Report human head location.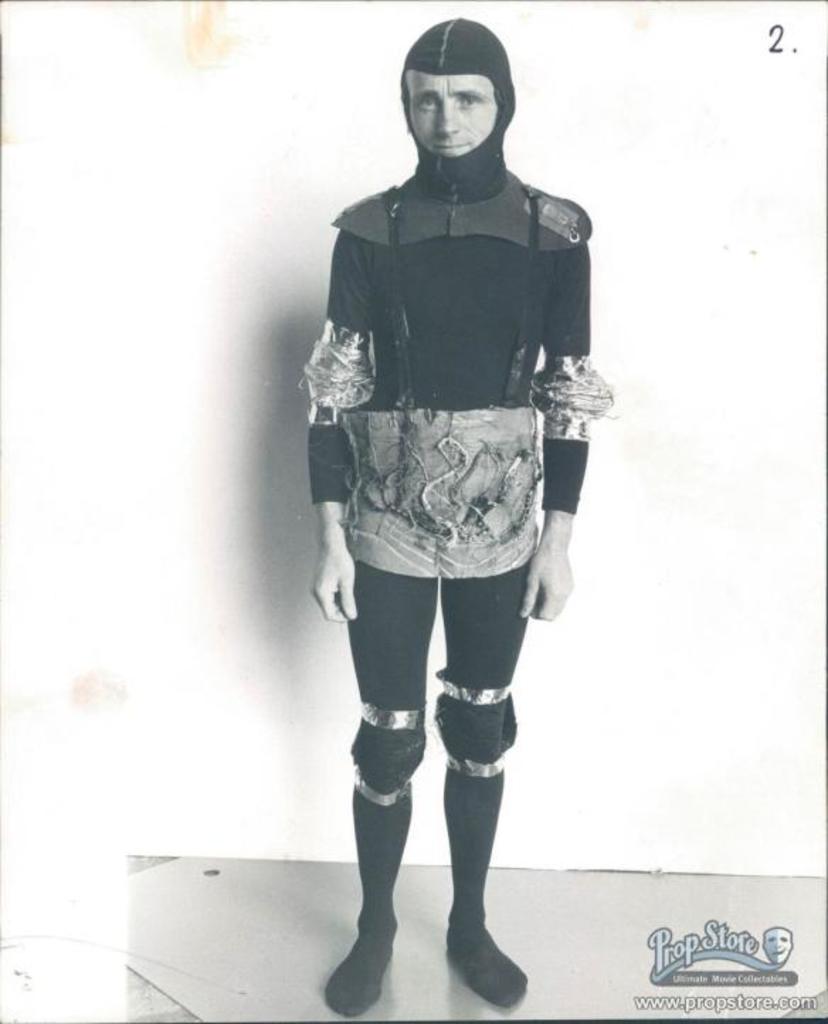
Report: bbox=(400, 13, 523, 145).
